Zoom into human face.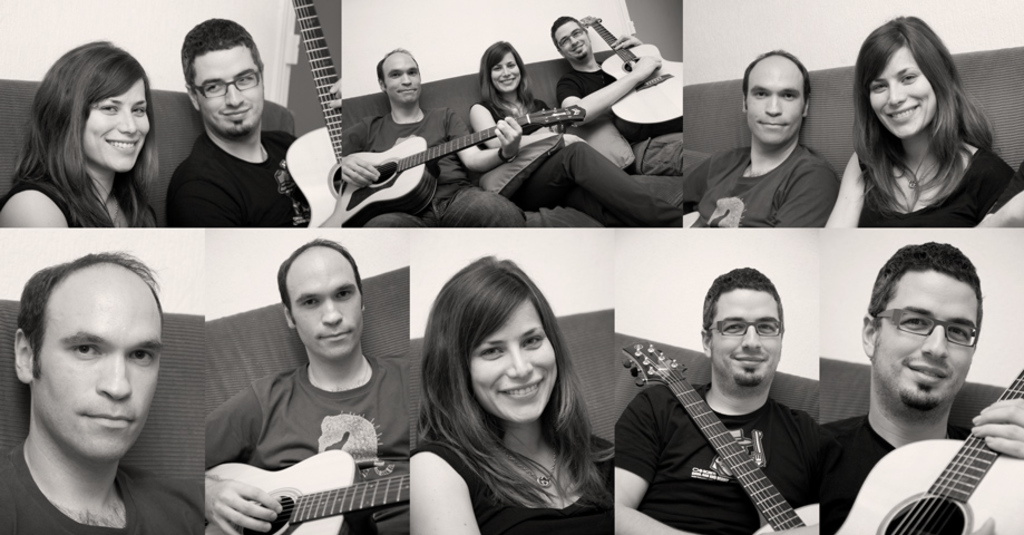
Zoom target: {"left": 194, "top": 48, "right": 267, "bottom": 137}.
